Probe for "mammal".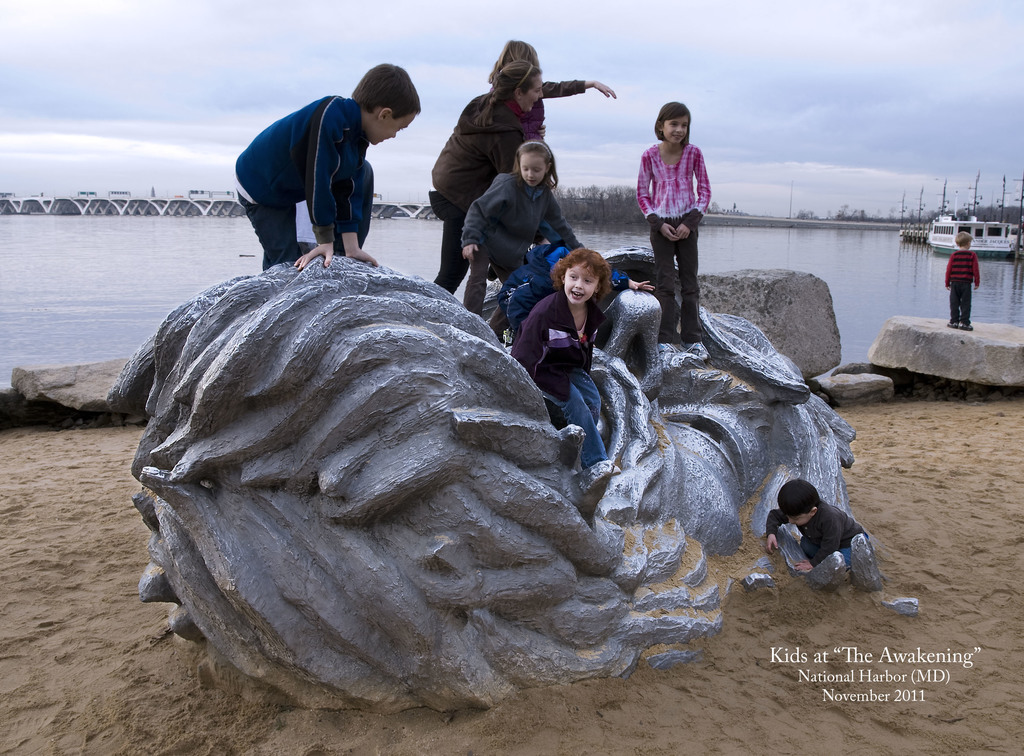
Probe result: (424,57,541,303).
